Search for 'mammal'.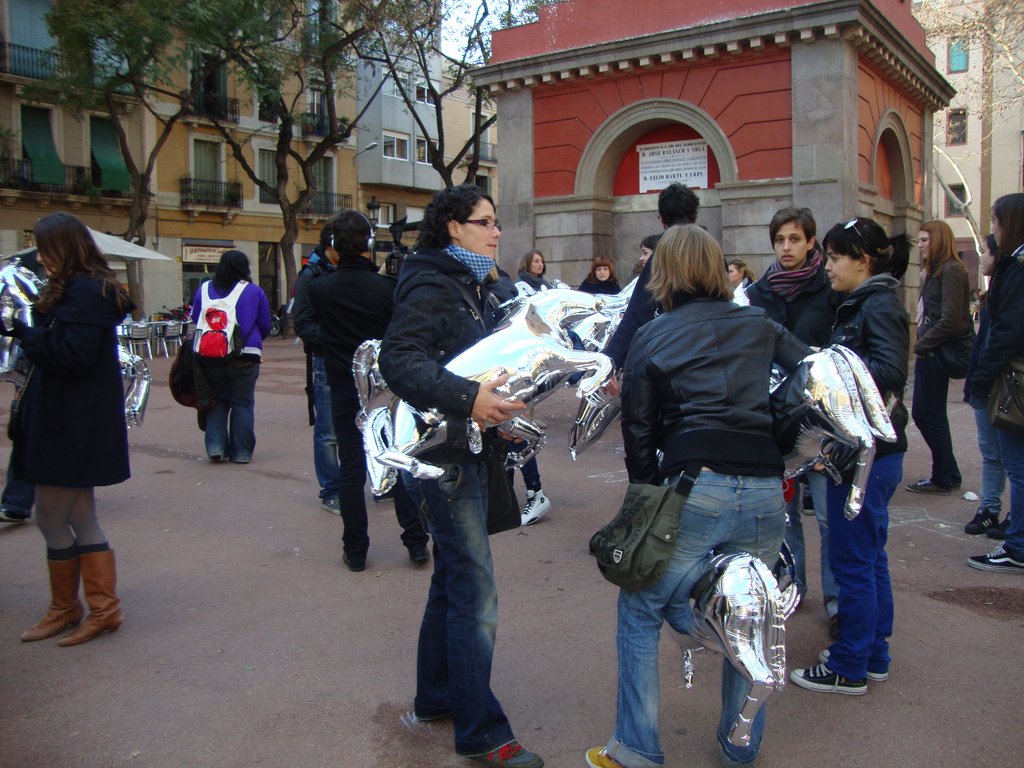
Found at region(662, 548, 807, 745).
